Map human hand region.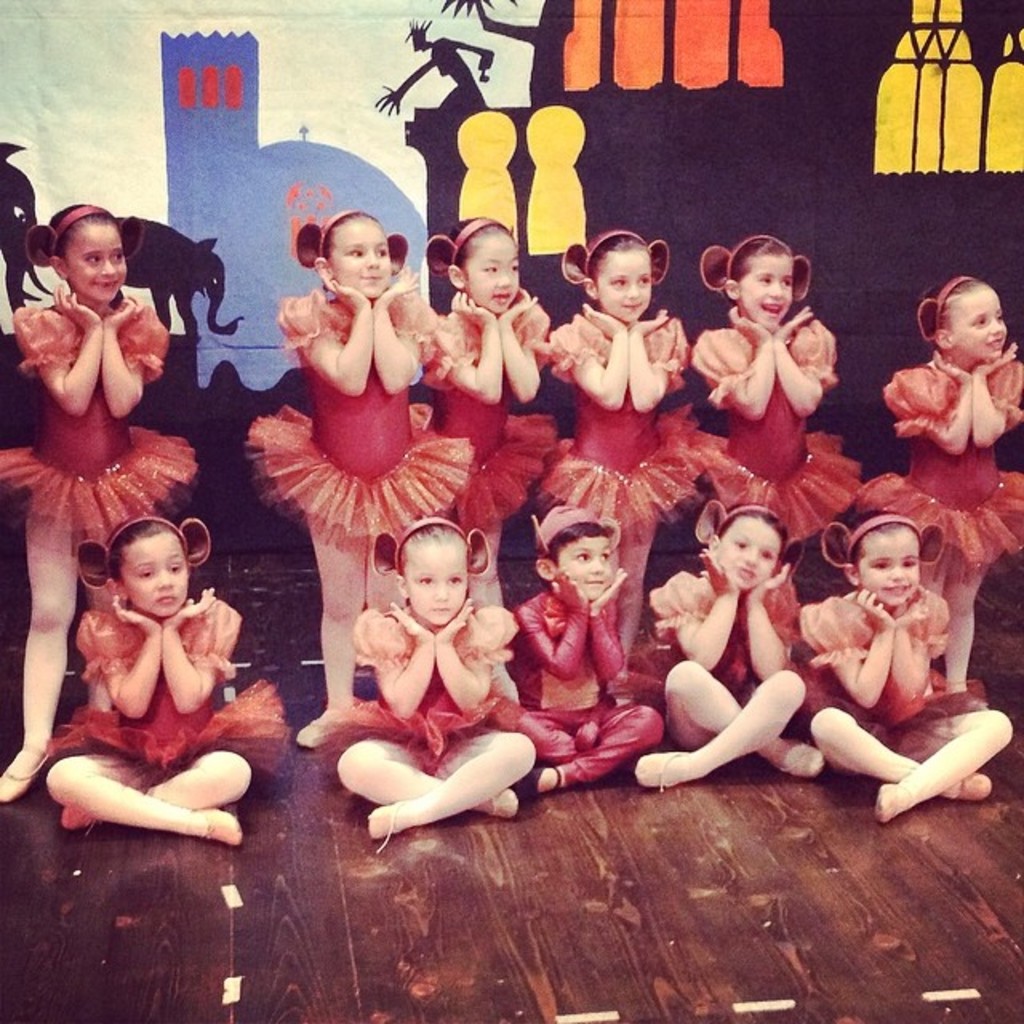
Mapped to 546, 568, 590, 613.
